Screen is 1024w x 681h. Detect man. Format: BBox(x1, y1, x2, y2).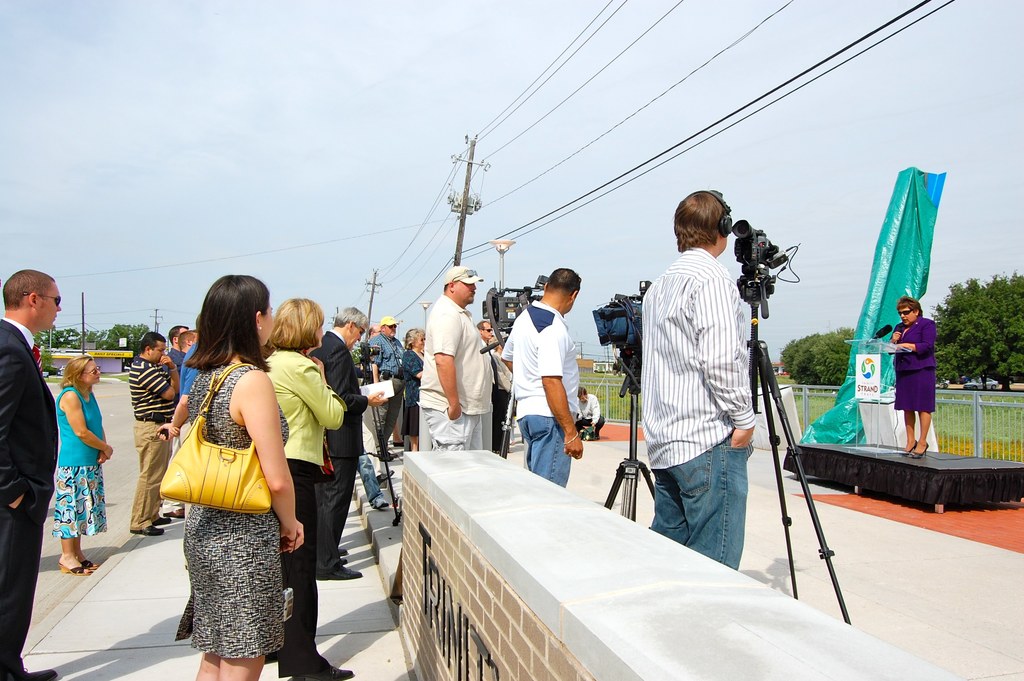
BBox(475, 318, 504, 448).
